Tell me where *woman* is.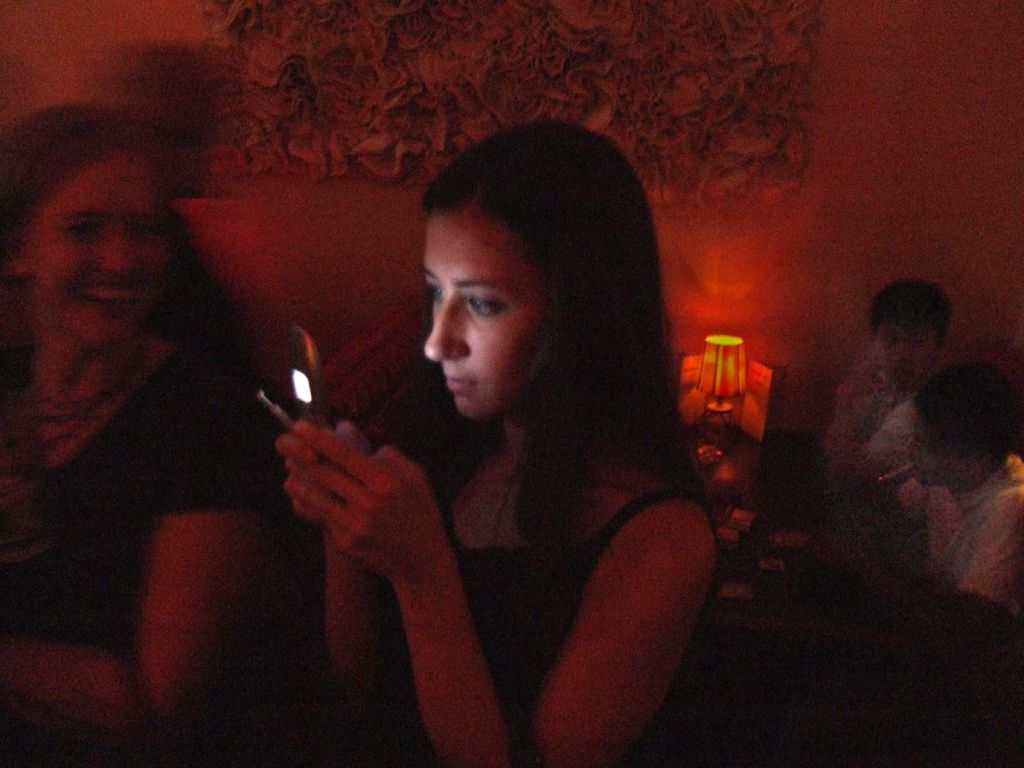
*woman* is at (x1=0, y1=101, x2=250, y2=767).
